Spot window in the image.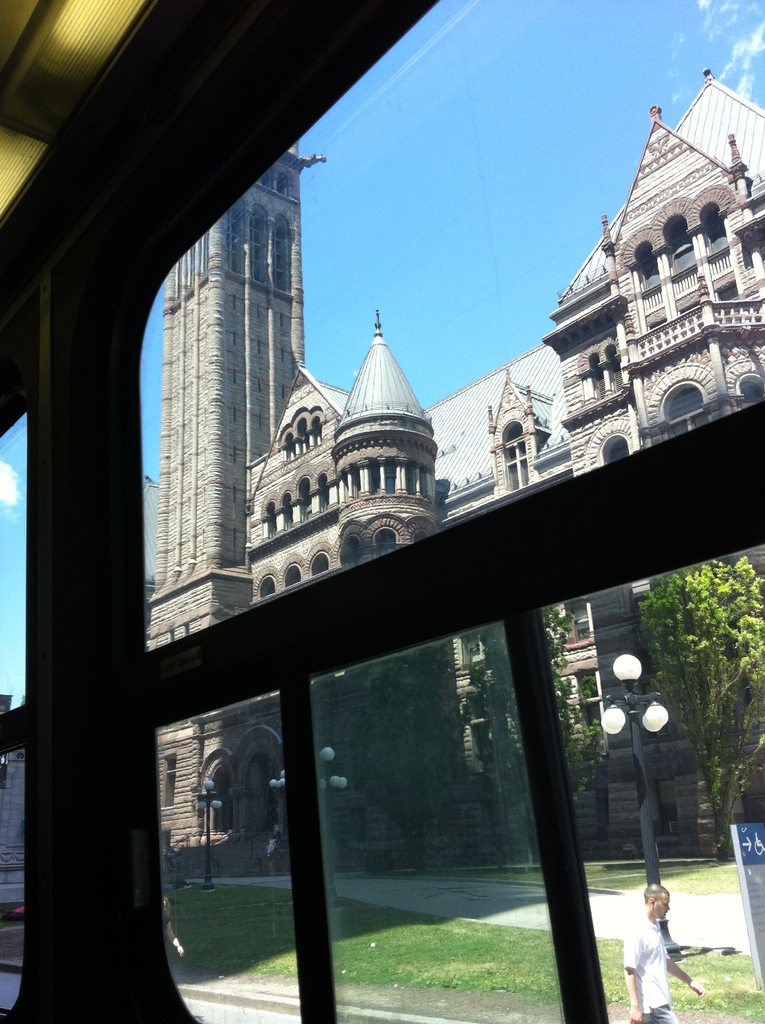
window found at select_region(341, 540, 359, 563).
